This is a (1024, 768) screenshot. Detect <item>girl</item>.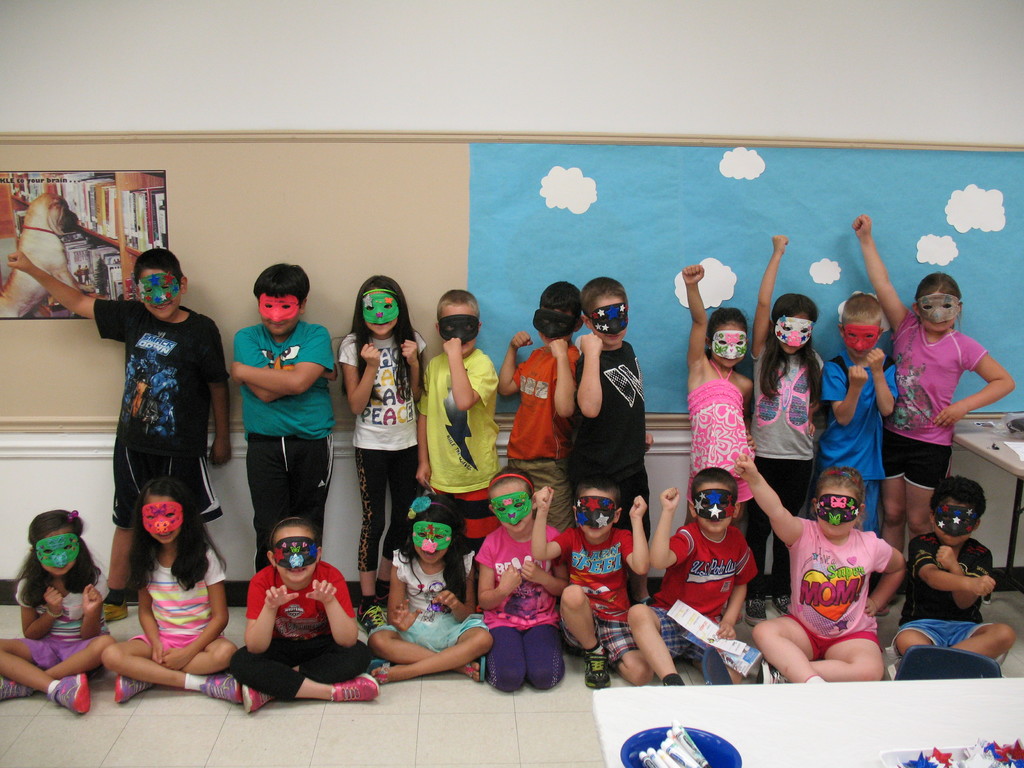
box=[472, 467, 570, 684].
